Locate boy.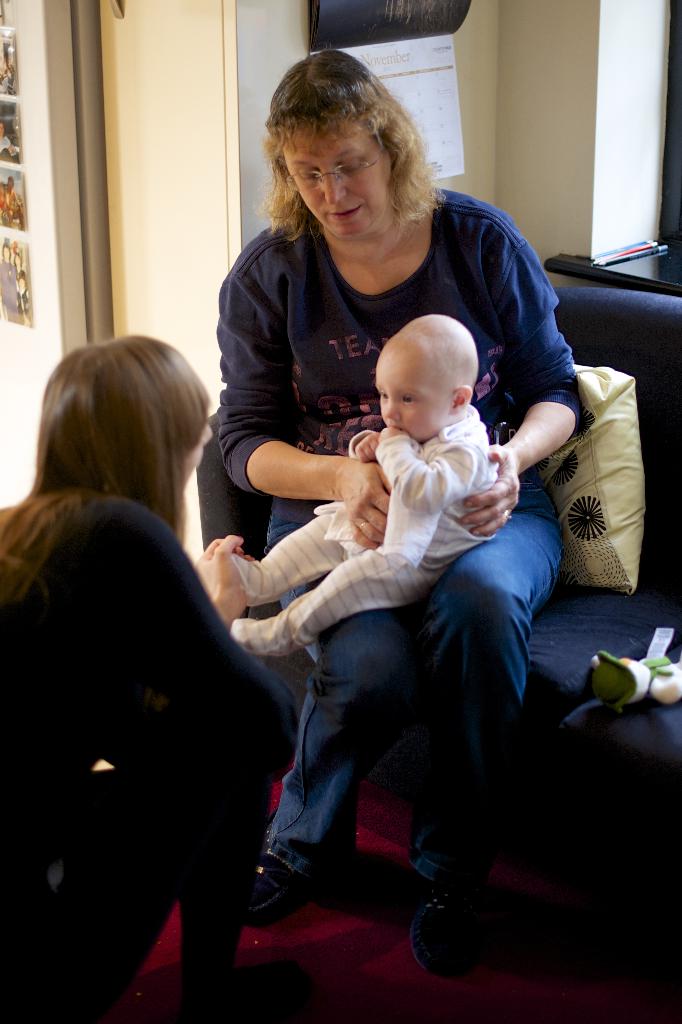
Bounding box: 199:314:502:652.
